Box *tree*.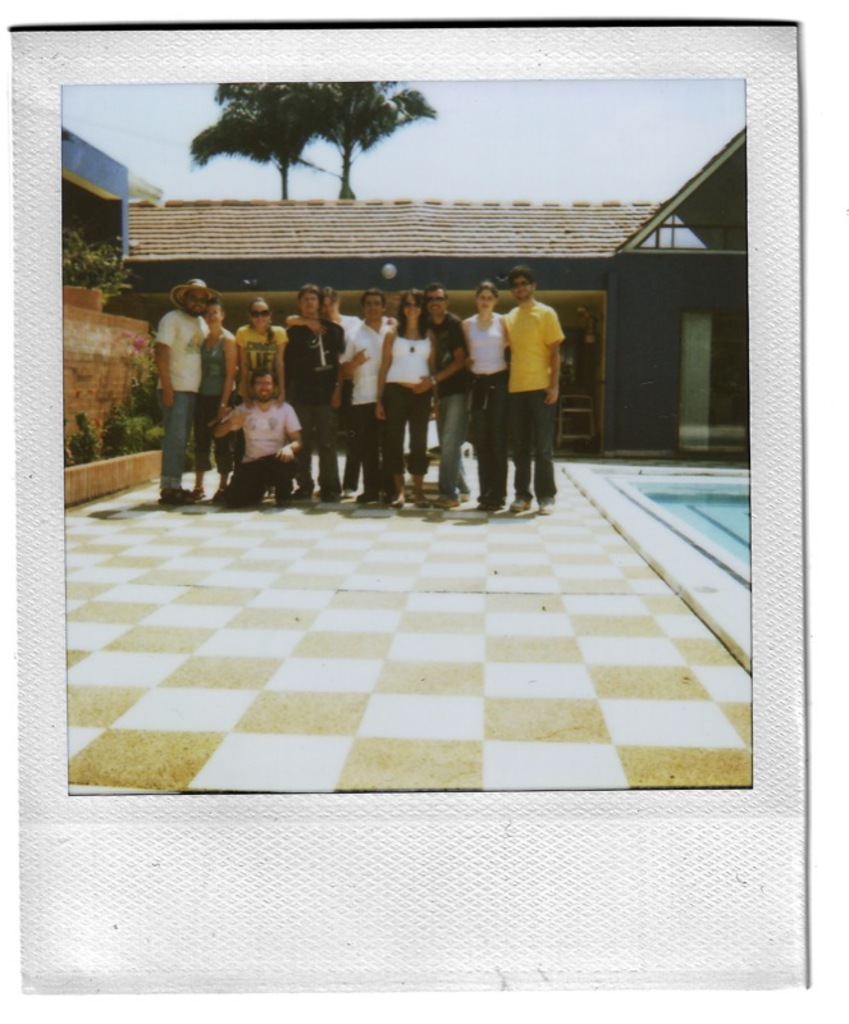
pyautogui.locateOnScreen(158, 79, 443, 214).
